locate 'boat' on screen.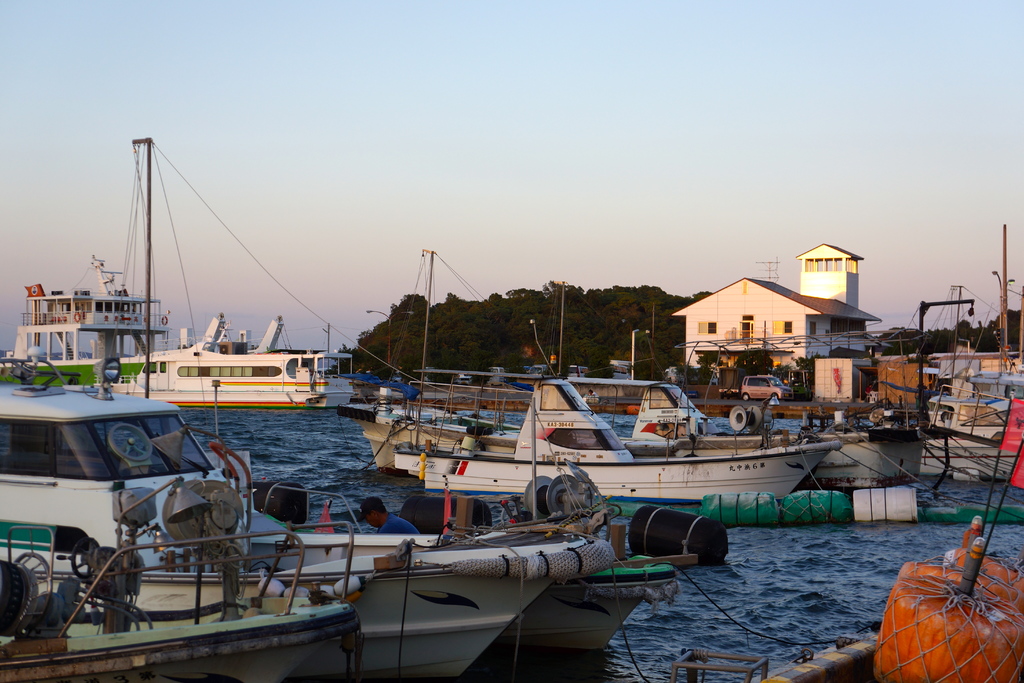
On screen at {"x1": 797, "y1": 387, "x2": 945, "y2": 499}.
